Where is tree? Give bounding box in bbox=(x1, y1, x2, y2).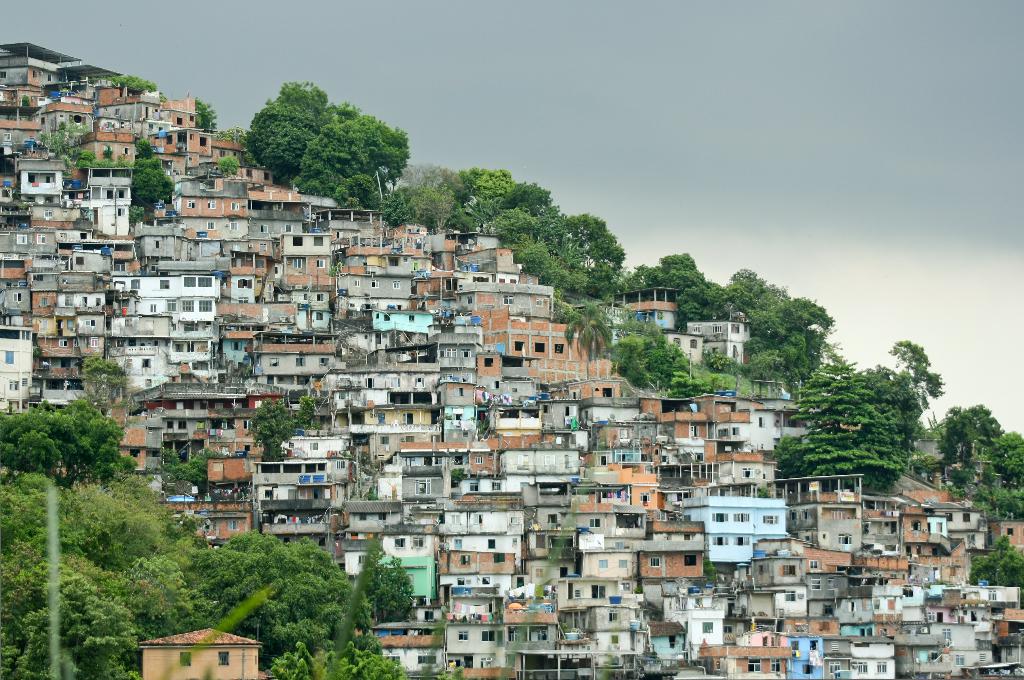
bbox=(36, 124, 72, 156).
